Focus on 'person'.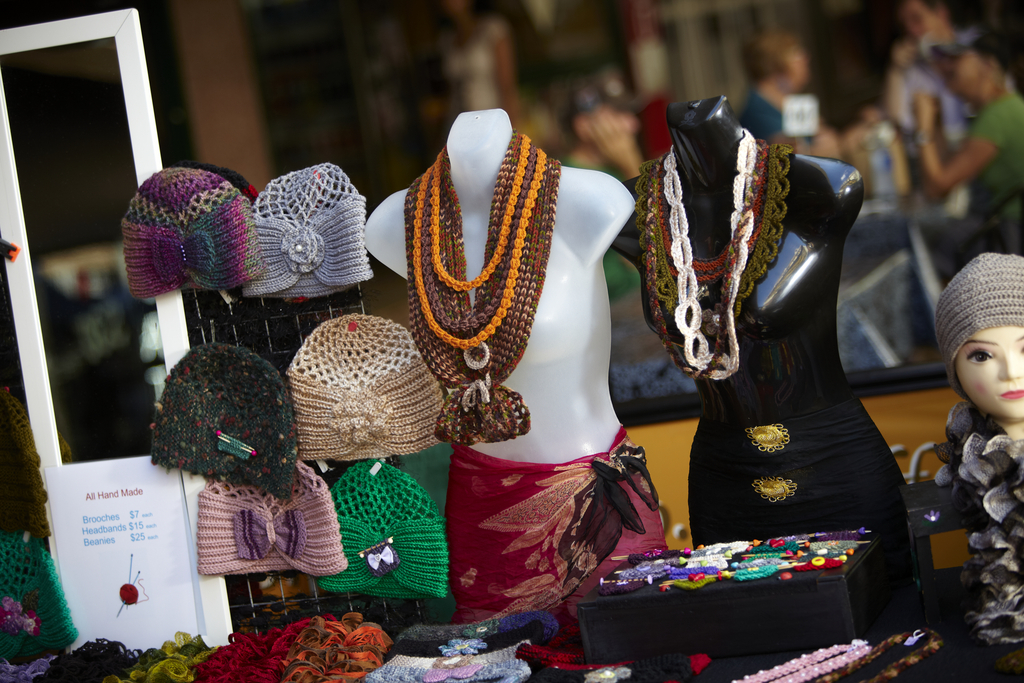
Focused at left=929, top=256, right=1023, bottom=453.
